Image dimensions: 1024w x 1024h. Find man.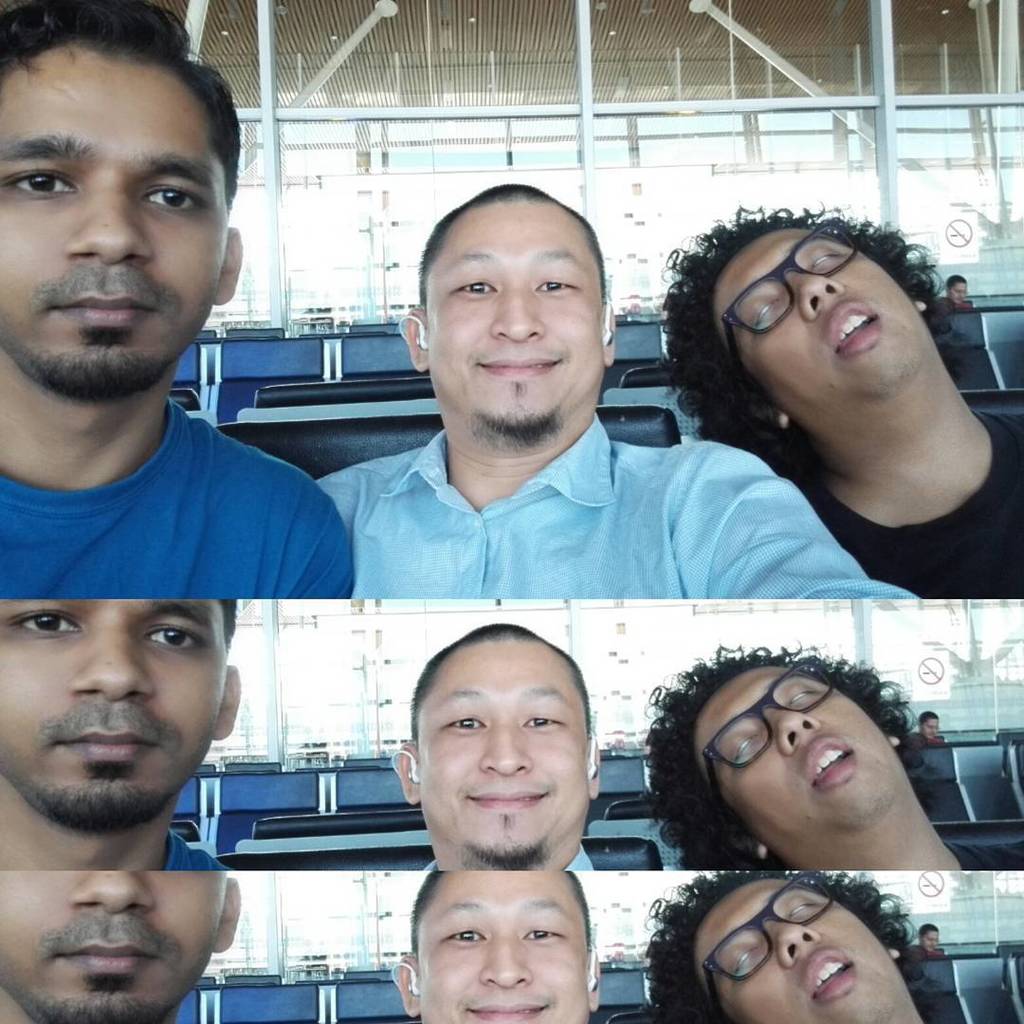
0/864/227/1023.
